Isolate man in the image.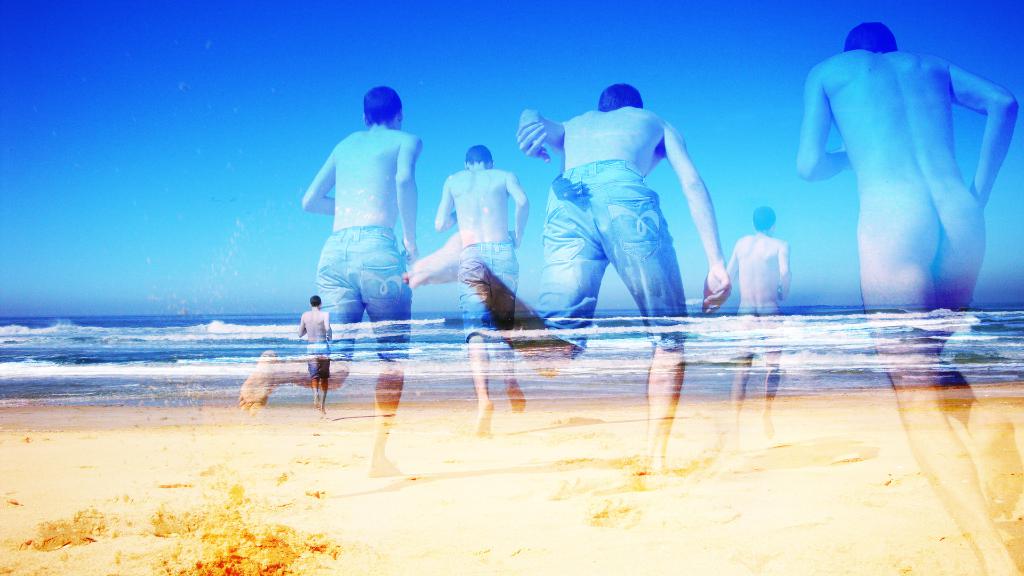
Isolated region: detection(294, 295, 332, 415).
